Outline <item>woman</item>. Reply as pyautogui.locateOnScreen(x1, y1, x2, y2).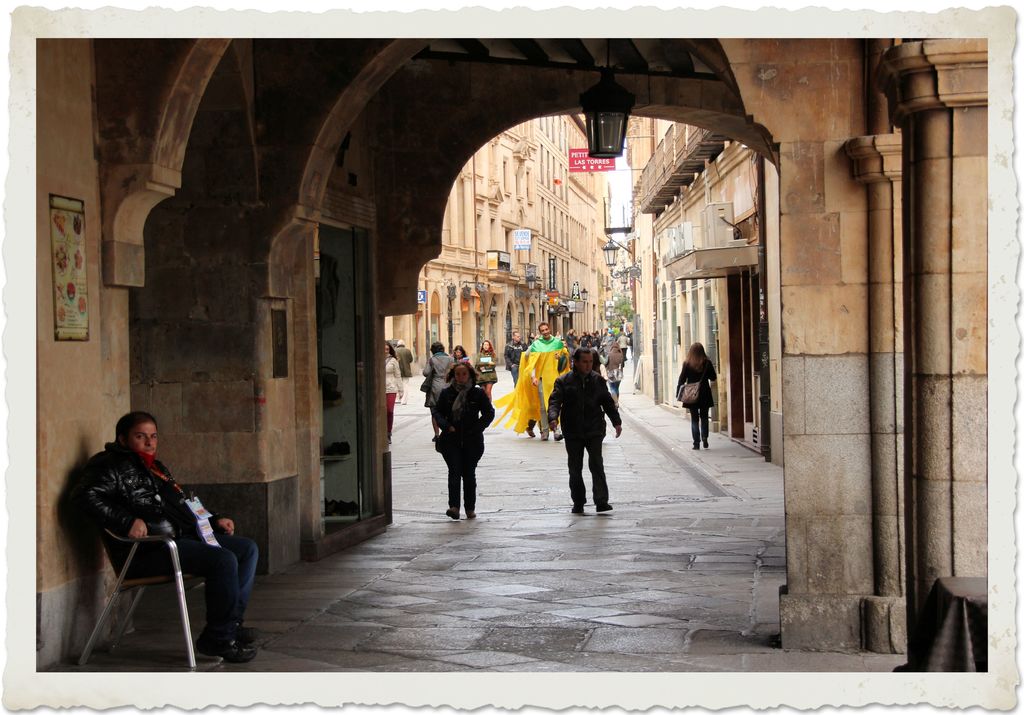
pyautogui.locateOnScreen(420, 338, 456, 399).
